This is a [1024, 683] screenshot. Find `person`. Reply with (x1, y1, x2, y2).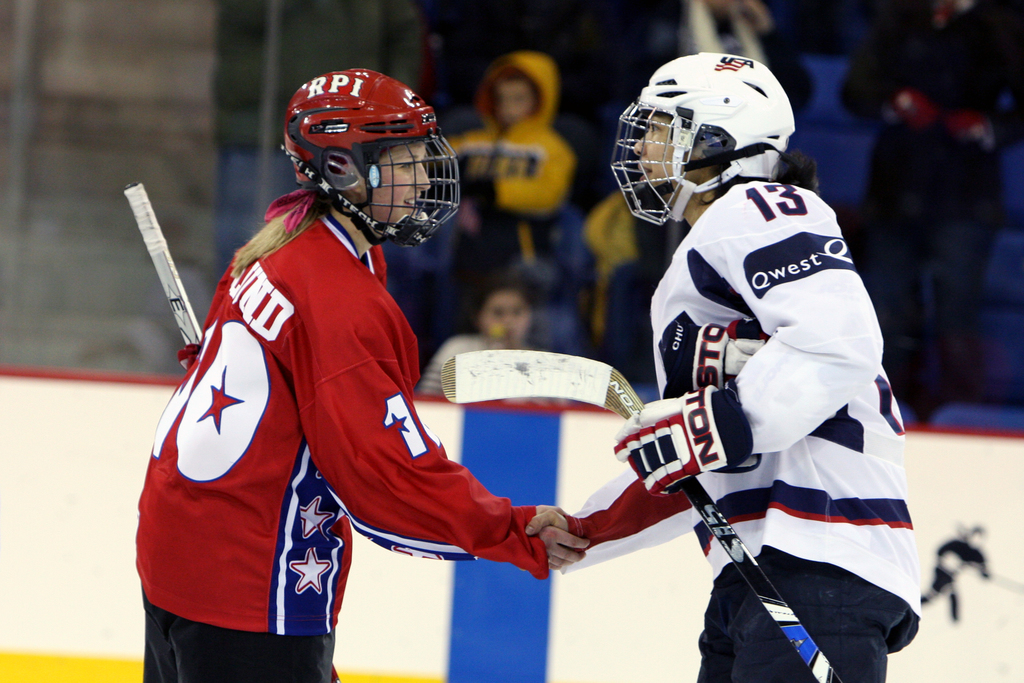
(133, 68, 593, 682).
